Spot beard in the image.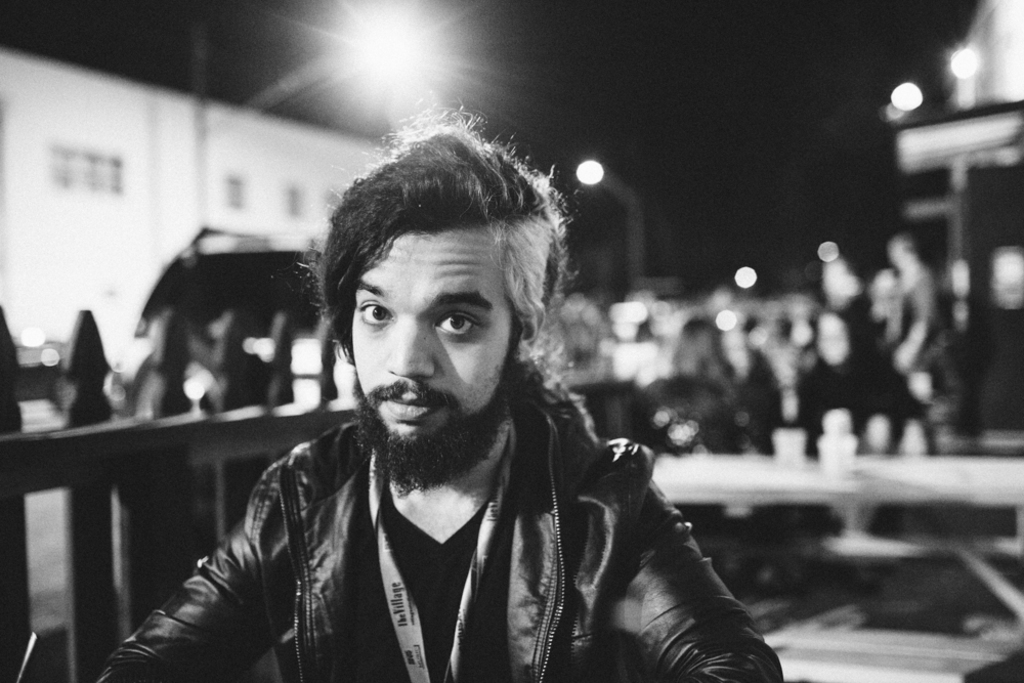
beard found at [x1=349, y1=330, x2=517, y2=494].
